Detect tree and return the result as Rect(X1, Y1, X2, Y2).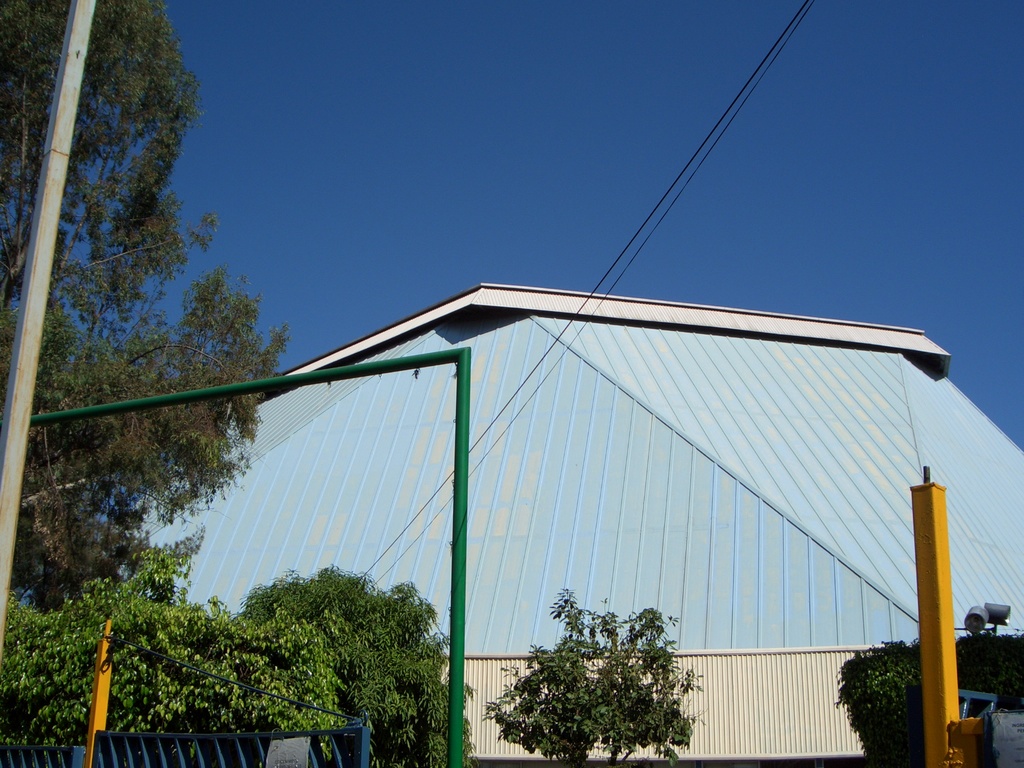
Rect(2, 0, 323, 630).
